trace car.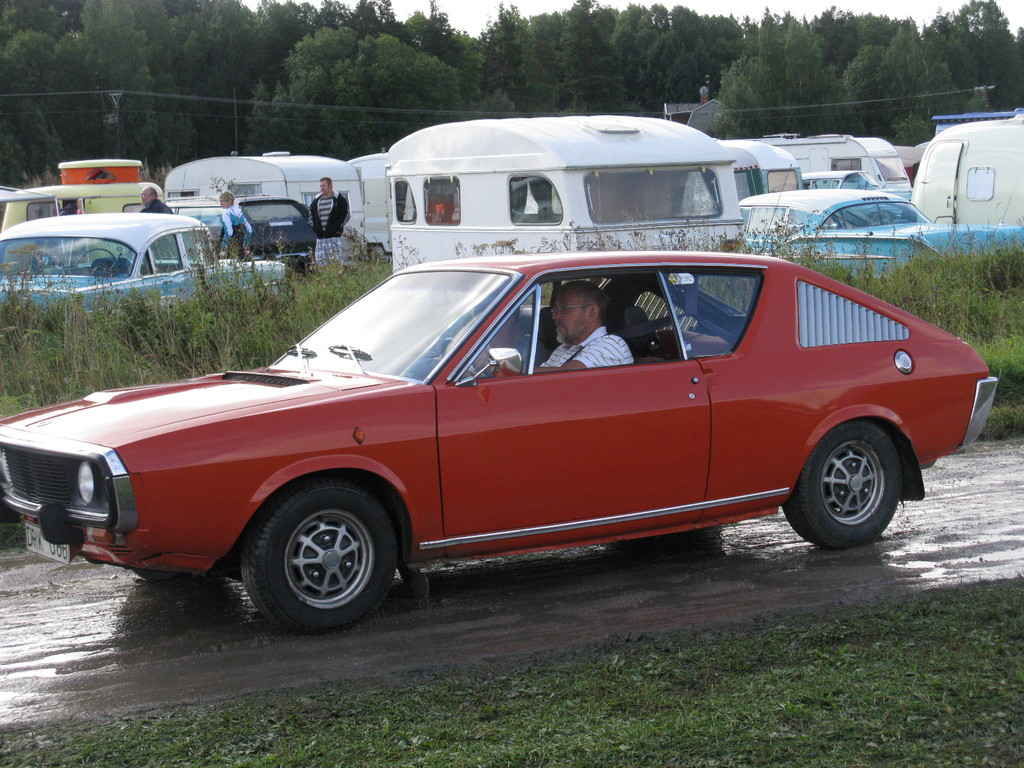
Traced to <region>227, 192, 307, 267</region>.
